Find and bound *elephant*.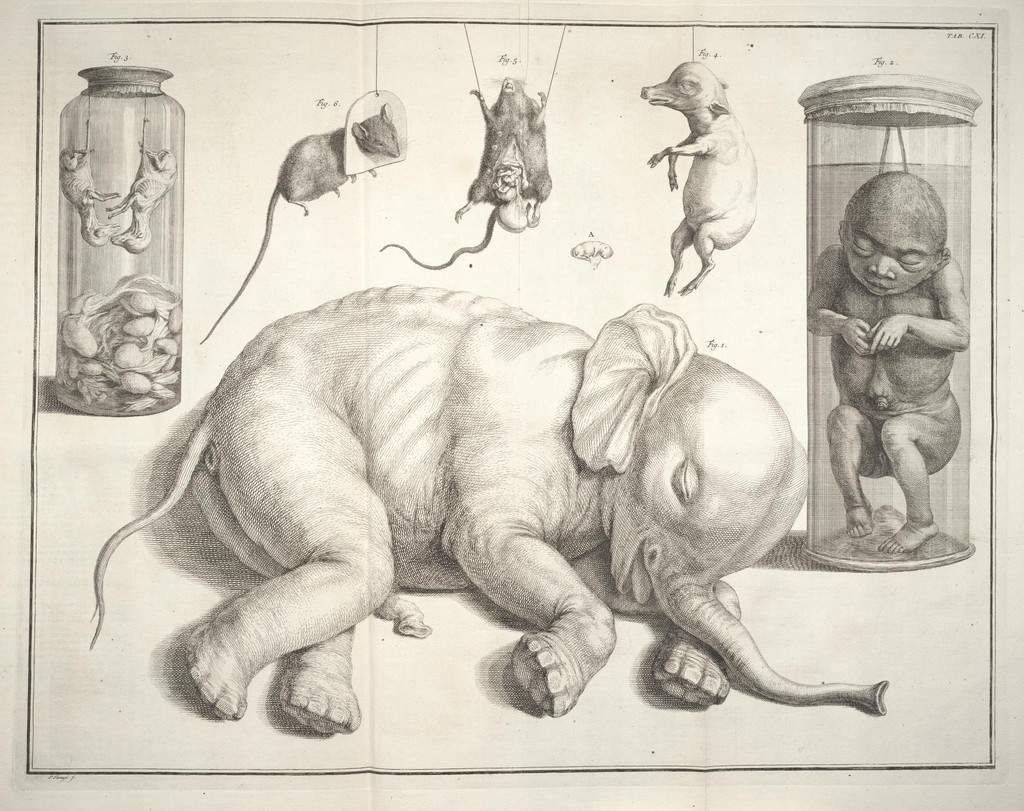
Bound: <bbox>102, 284, 874, 740</bbox>.
